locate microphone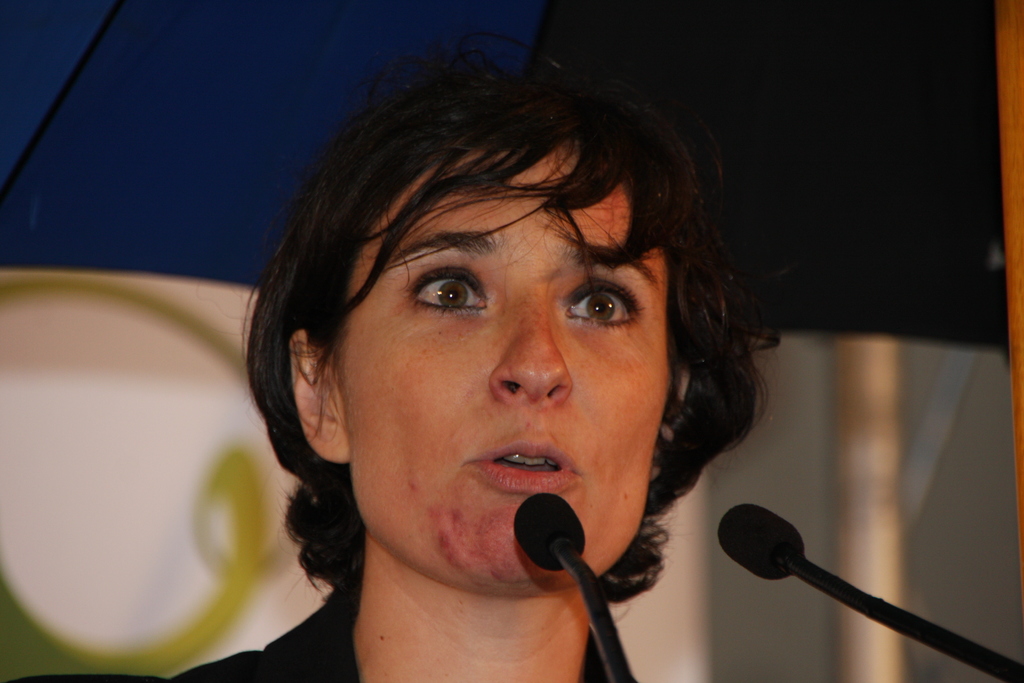
511:501:584:572
